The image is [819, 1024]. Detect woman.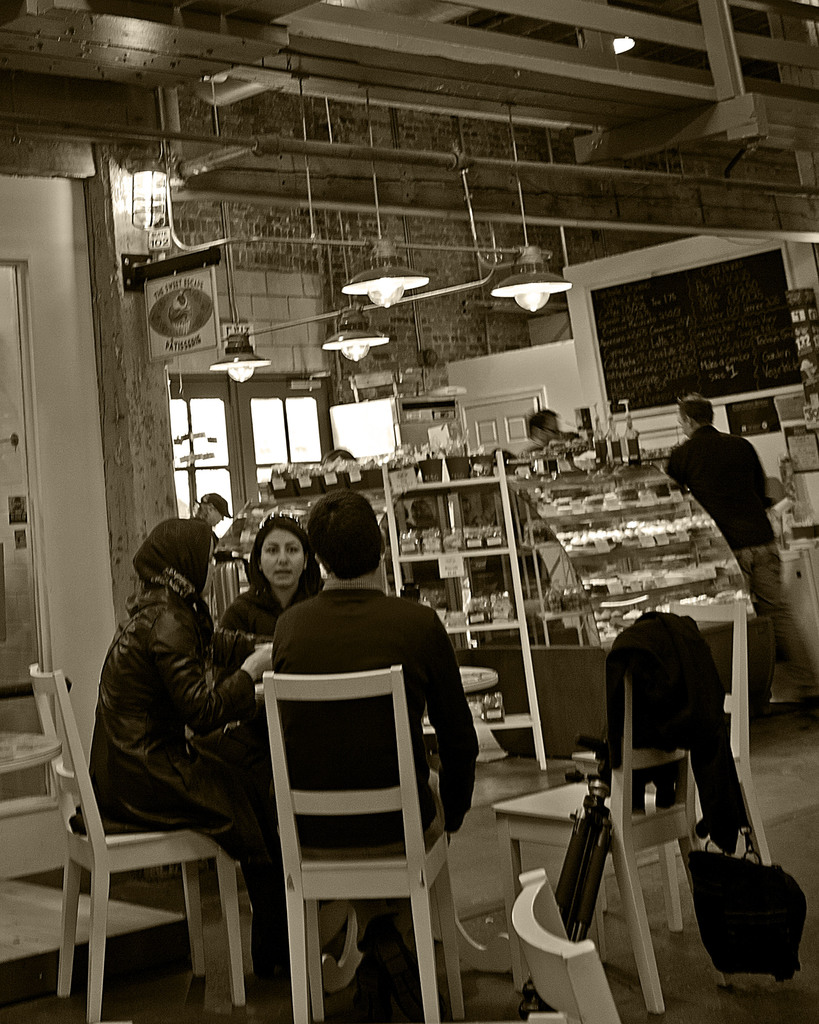
Detection: 214,520,322,680.
